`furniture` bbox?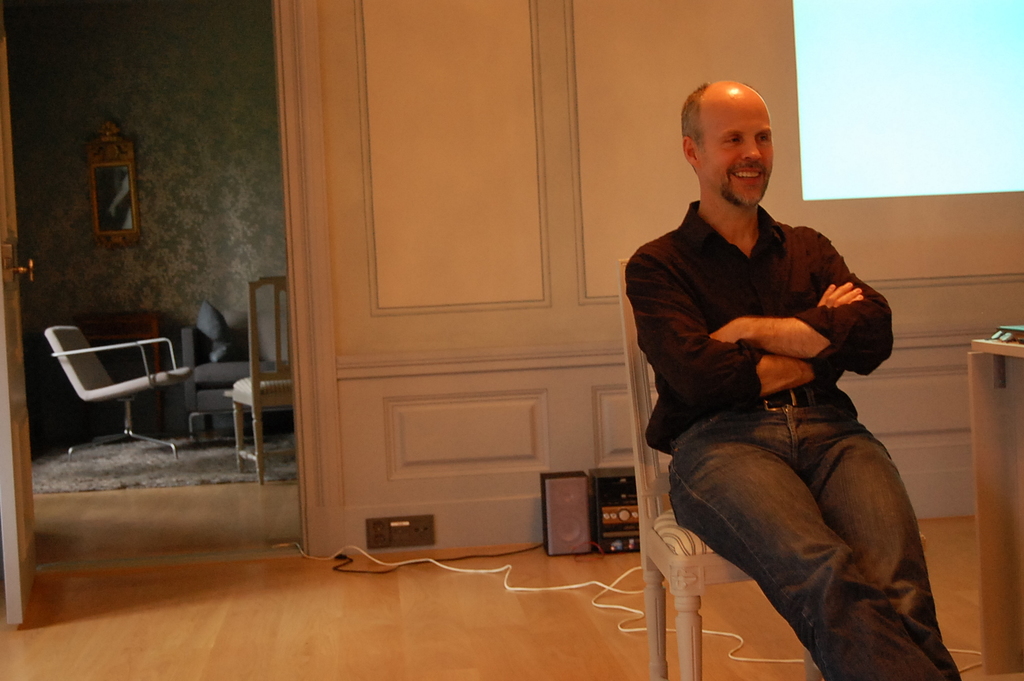
crop(36, 319, 186, 465)
